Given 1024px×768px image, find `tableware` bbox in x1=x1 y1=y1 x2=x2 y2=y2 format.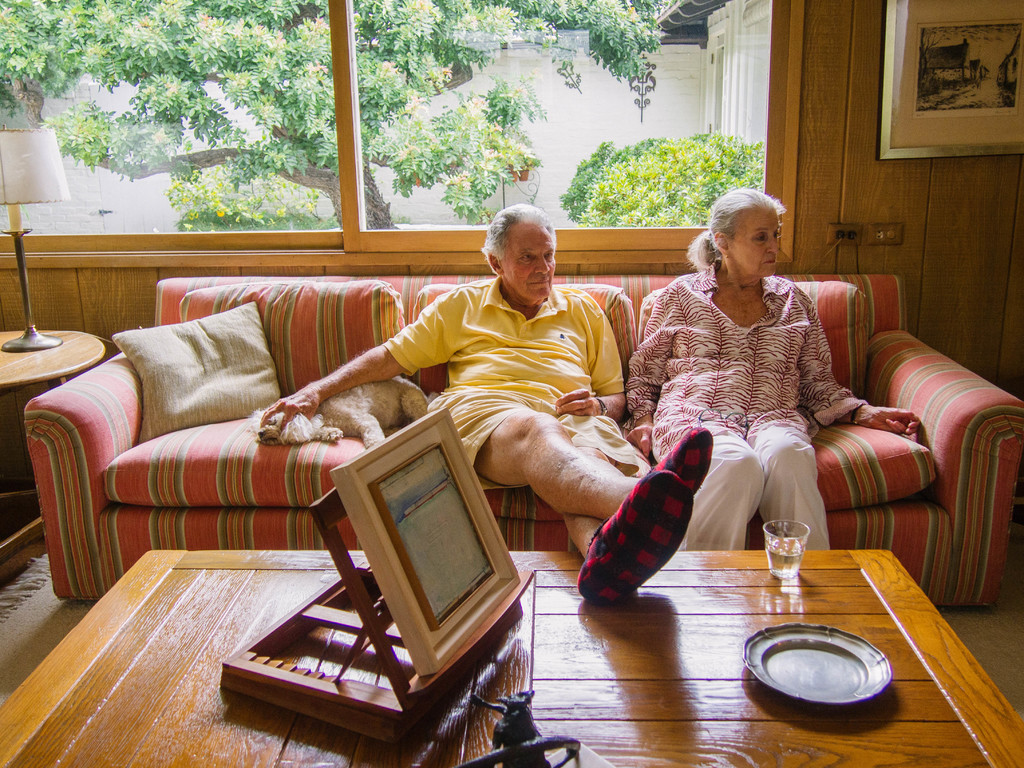
x1=761 y1=514 x2=815 y2=578.
